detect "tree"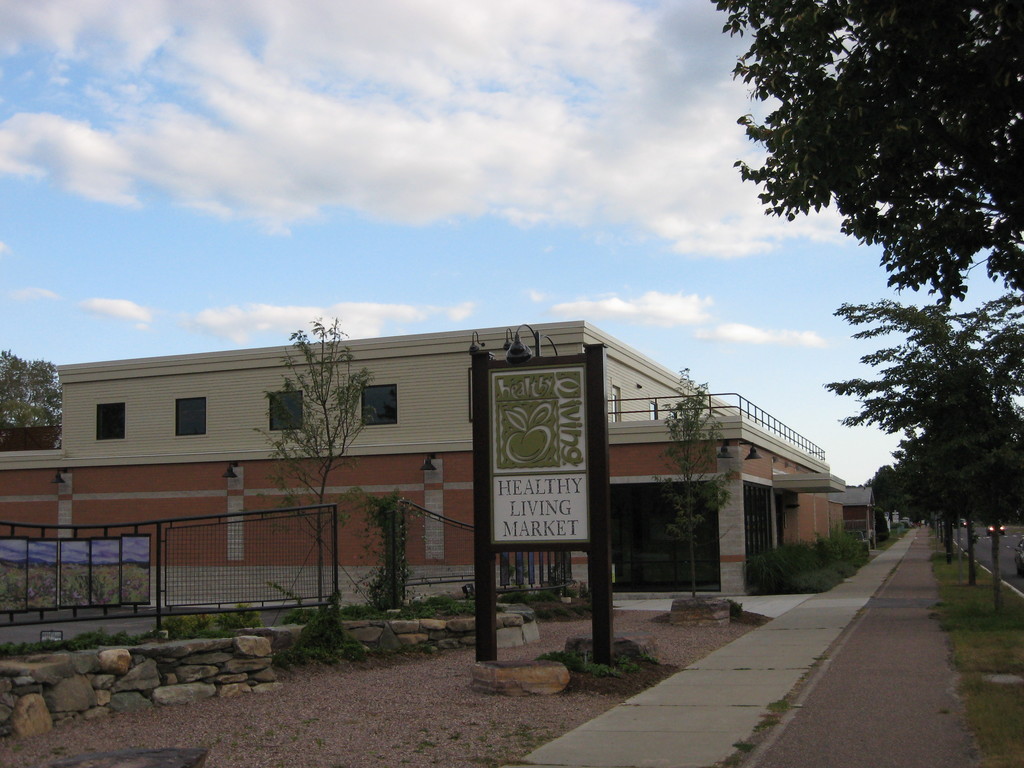
(left=884, top=415, right=993, bottom=558)
